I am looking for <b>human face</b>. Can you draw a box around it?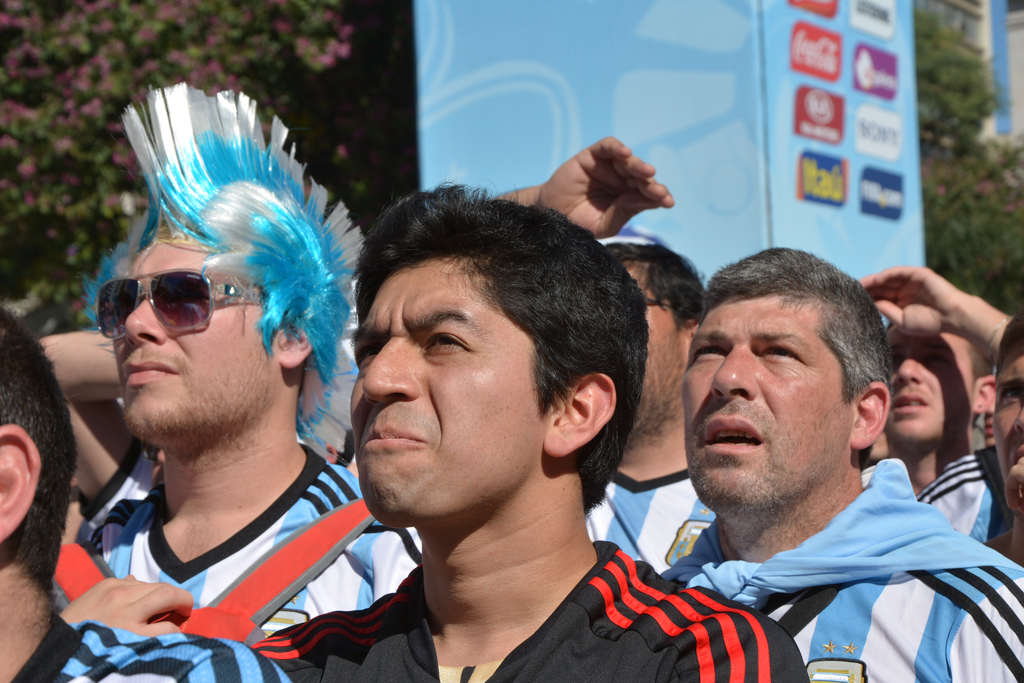
Sure, the bounding box is [x1=349, y1=254, x2=572, y2=524].
